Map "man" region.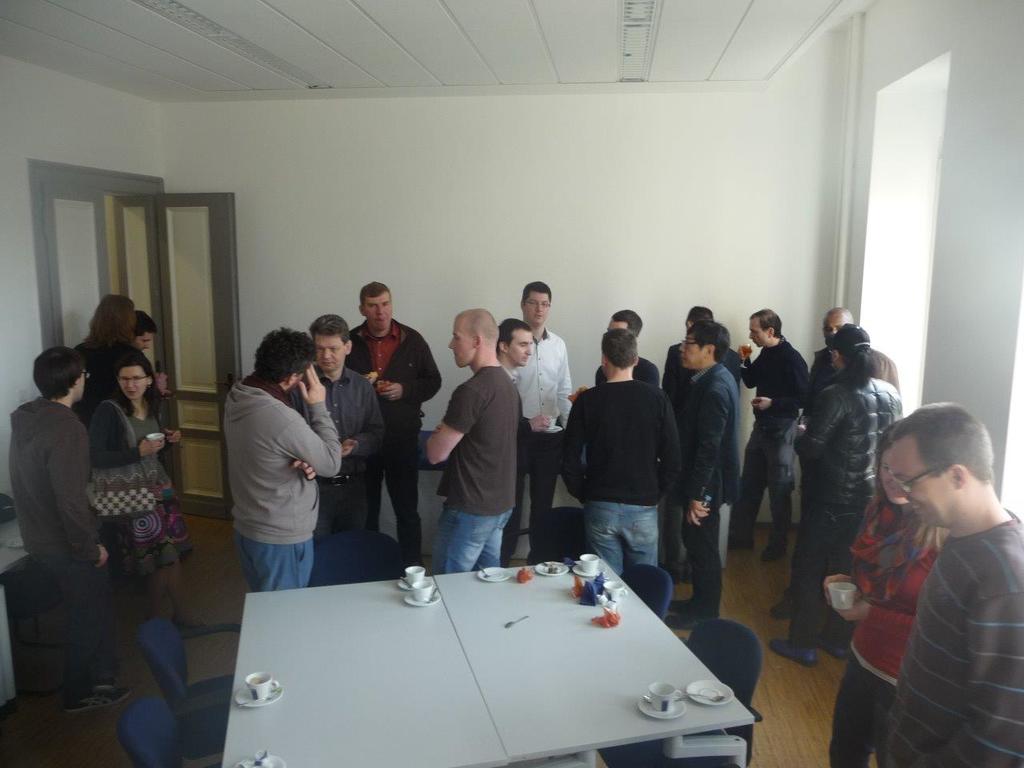
Mapped to 799/290/905/411.
